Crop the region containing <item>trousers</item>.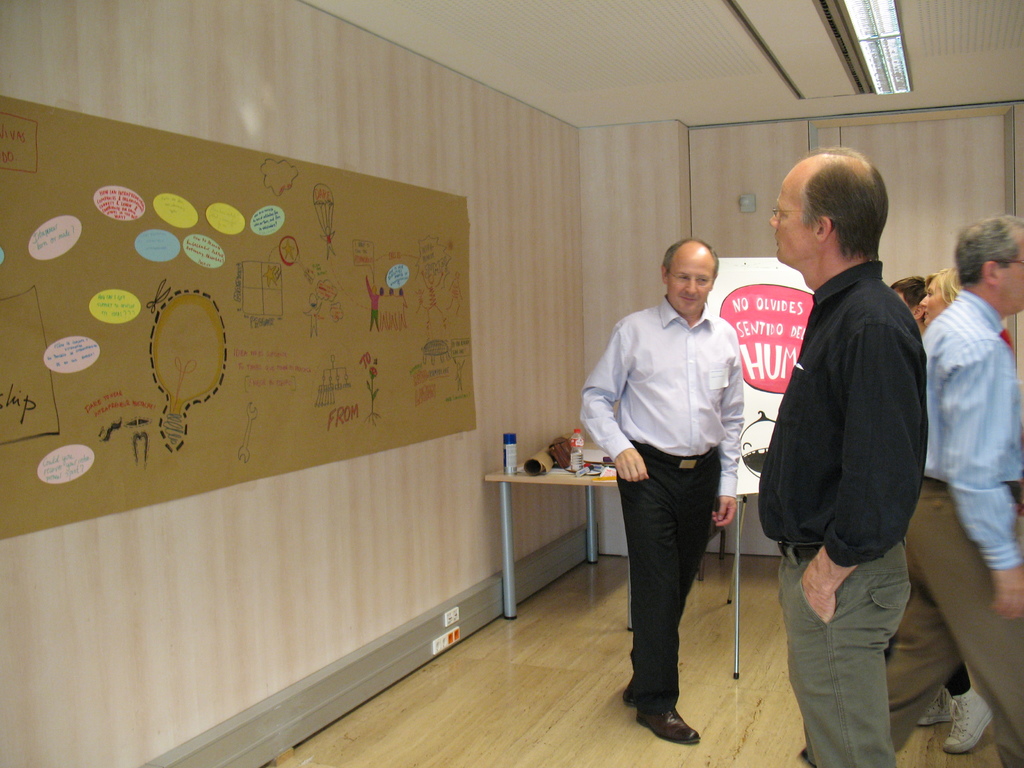
Crop region: box(883, 477, 1023, 767).
